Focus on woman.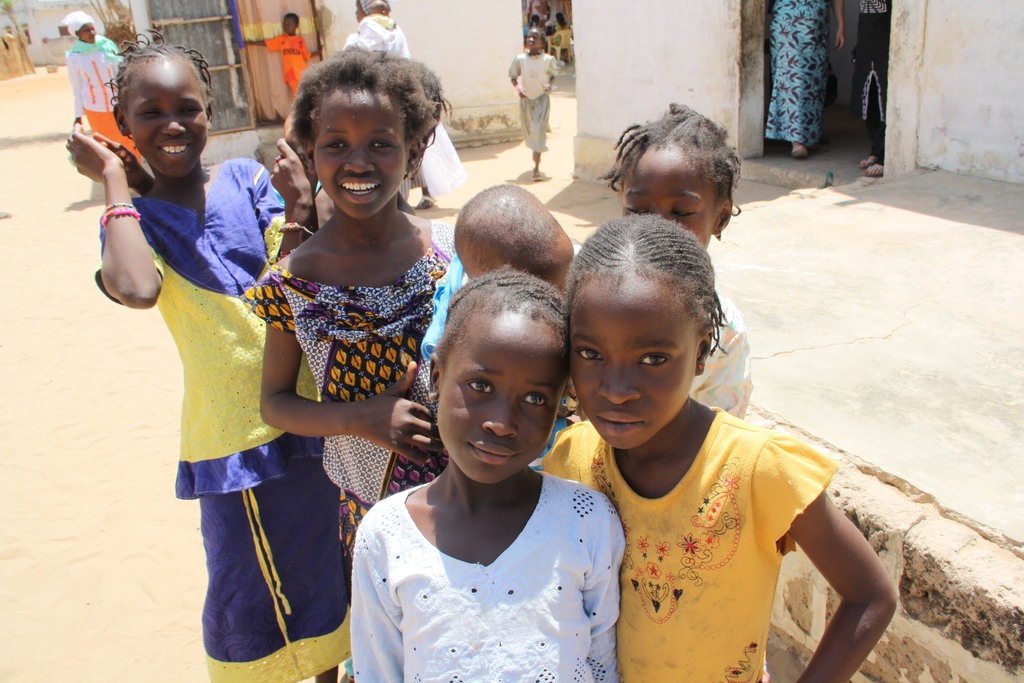
Focused at Rect(758, 0, 844, 156).
